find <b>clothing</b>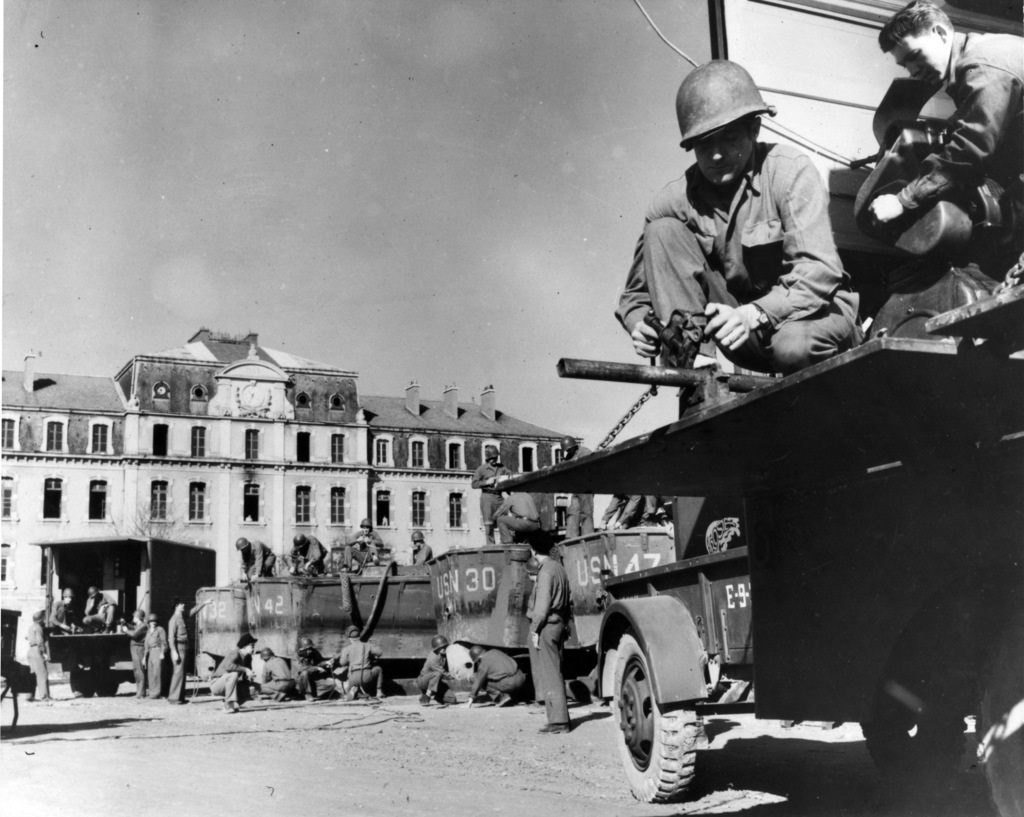
897/24/1023/273
